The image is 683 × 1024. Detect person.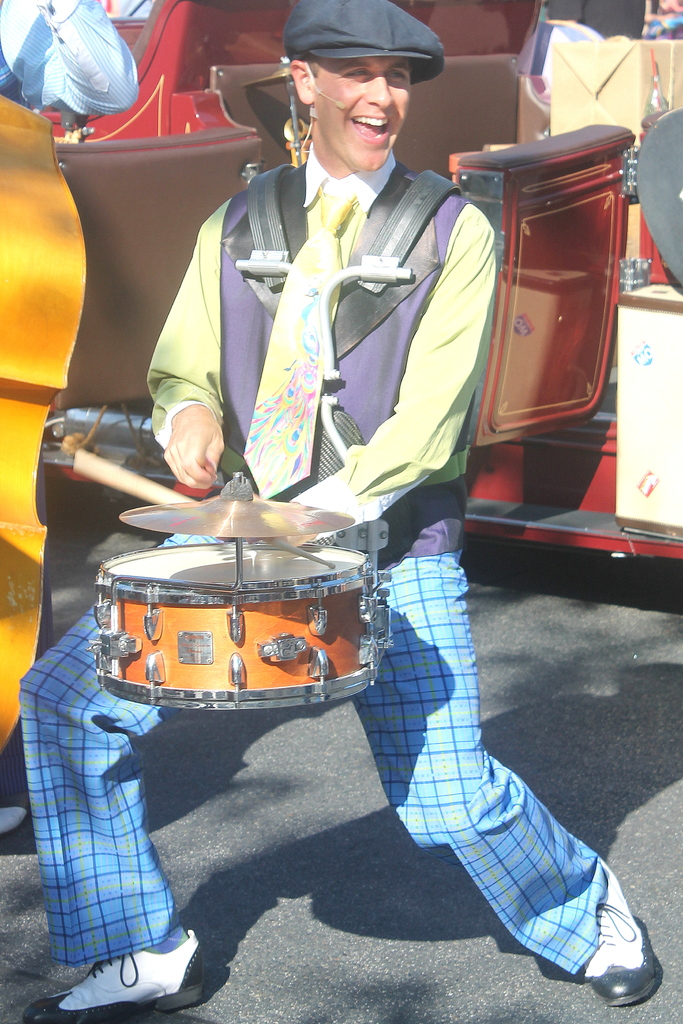
Detection: left=16, top=0, right=662, bottom=1023.
